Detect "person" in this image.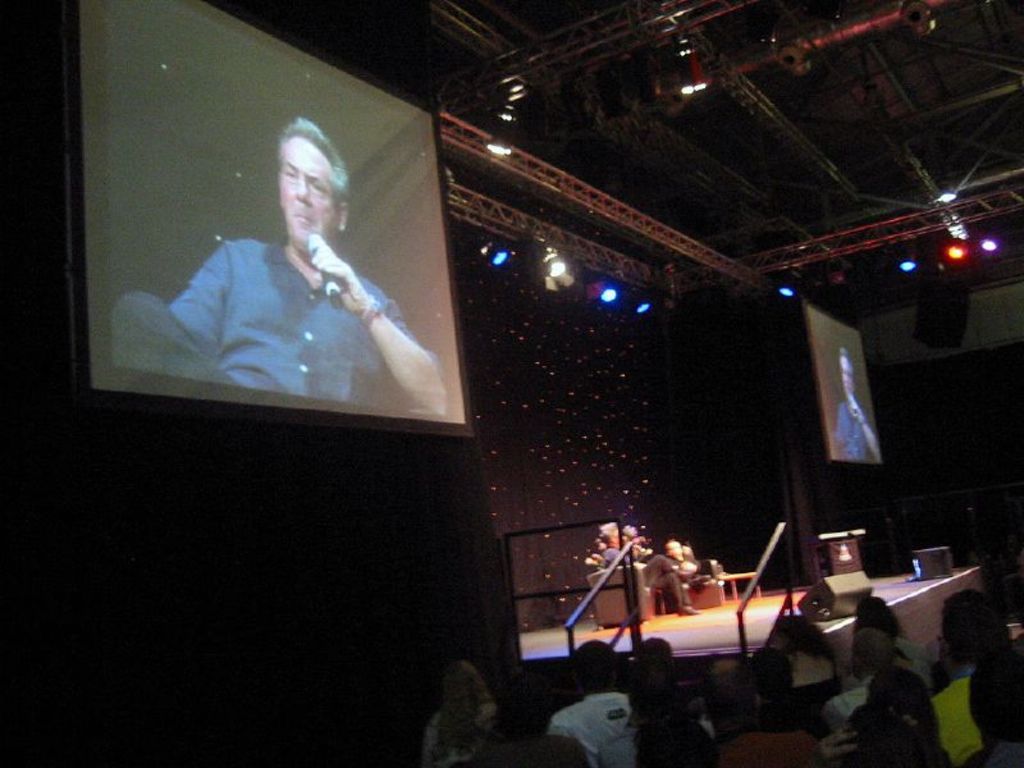
Detection: bbox=(826, 348, 883, 465).
